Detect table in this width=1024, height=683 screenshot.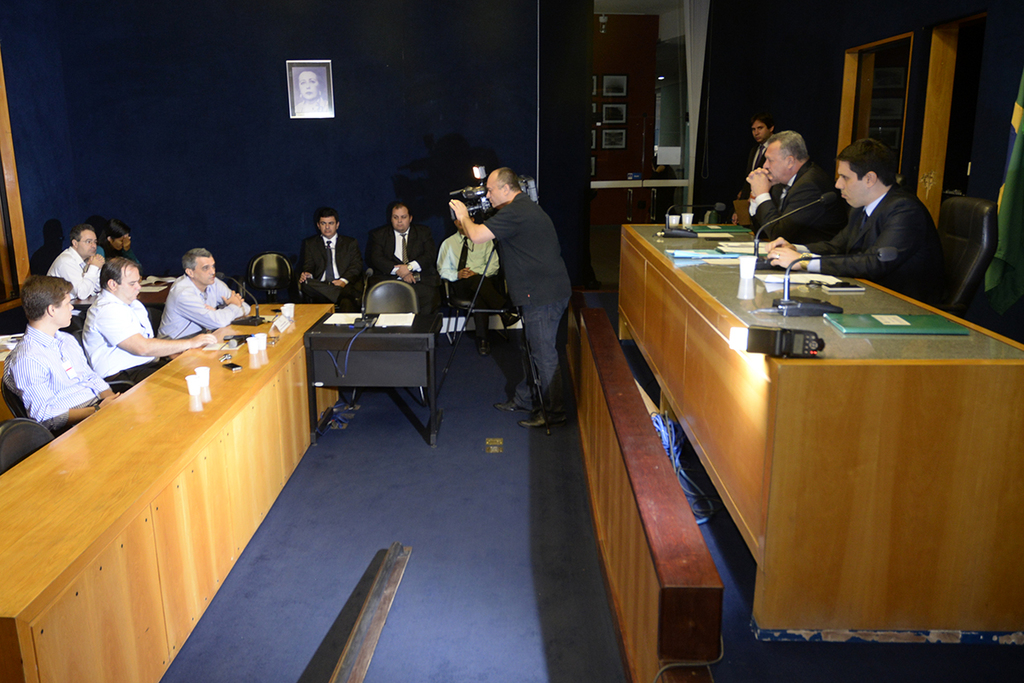
Detection: [610, 216, 1015, 633].
